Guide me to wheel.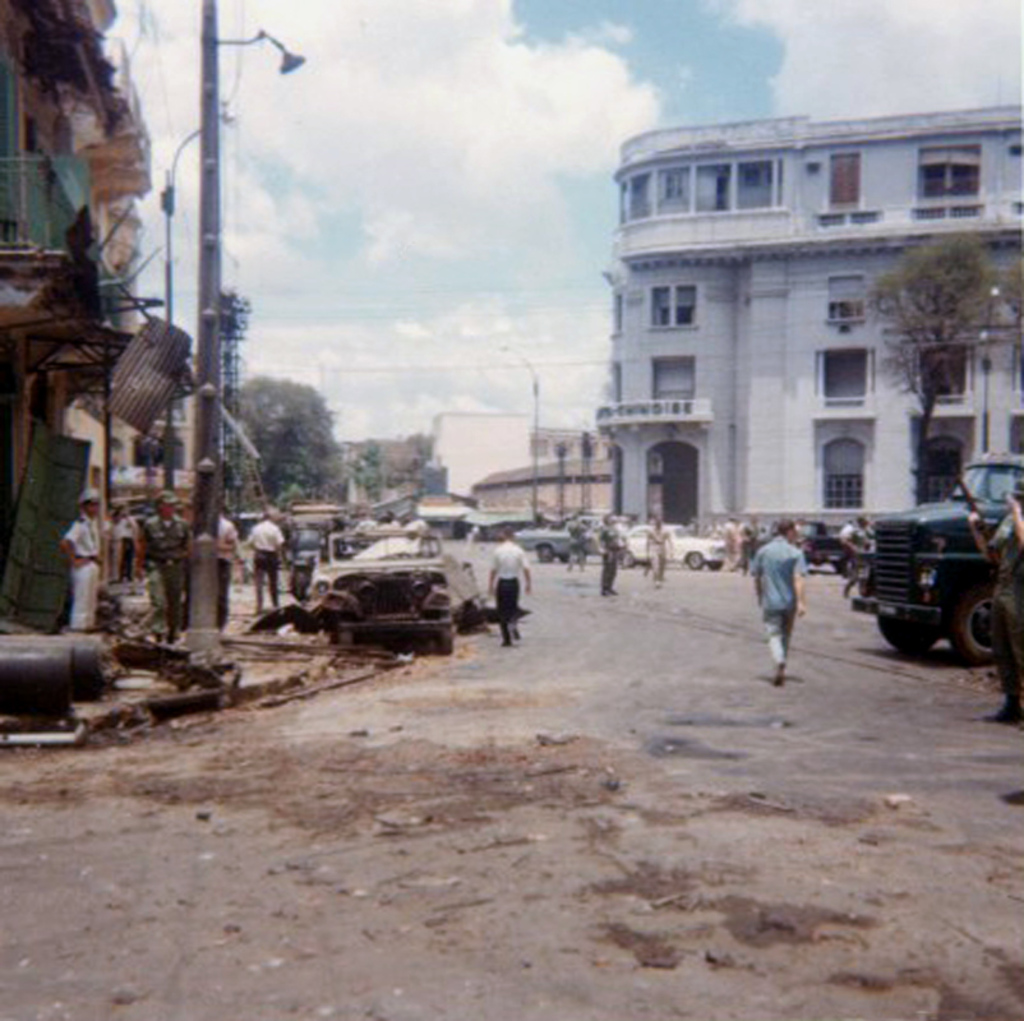
Guidance: bbox=[942, 585, 1005, 665].
